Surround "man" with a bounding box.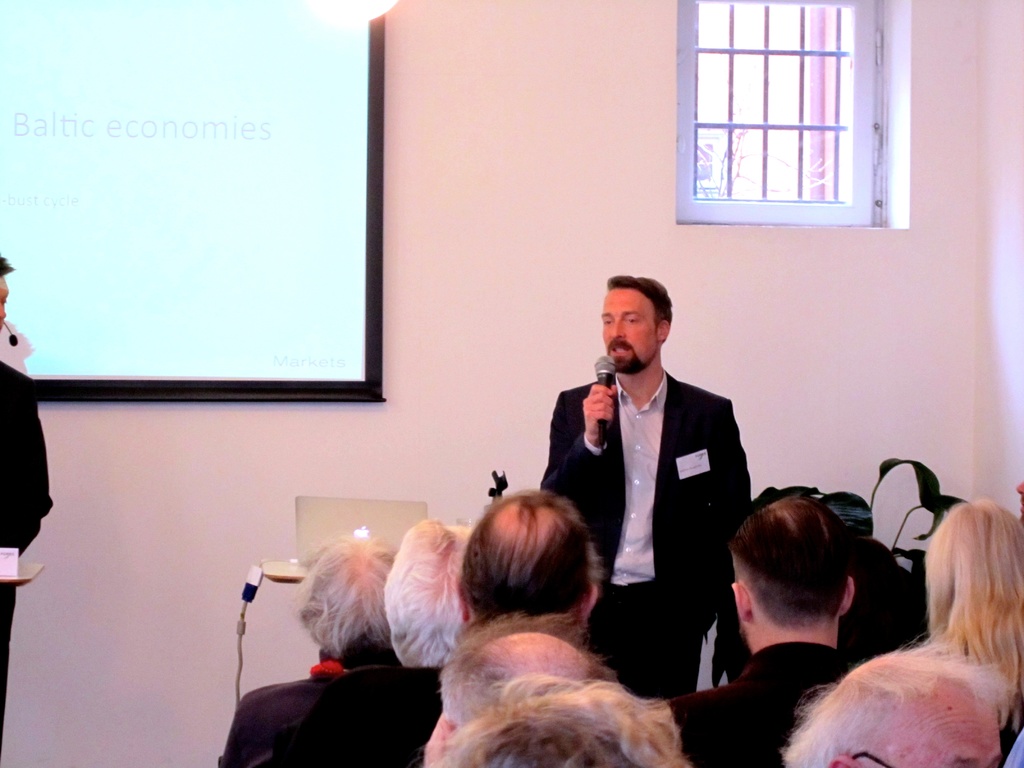
<bbox>0, 257, 55, 758</bbox>.
